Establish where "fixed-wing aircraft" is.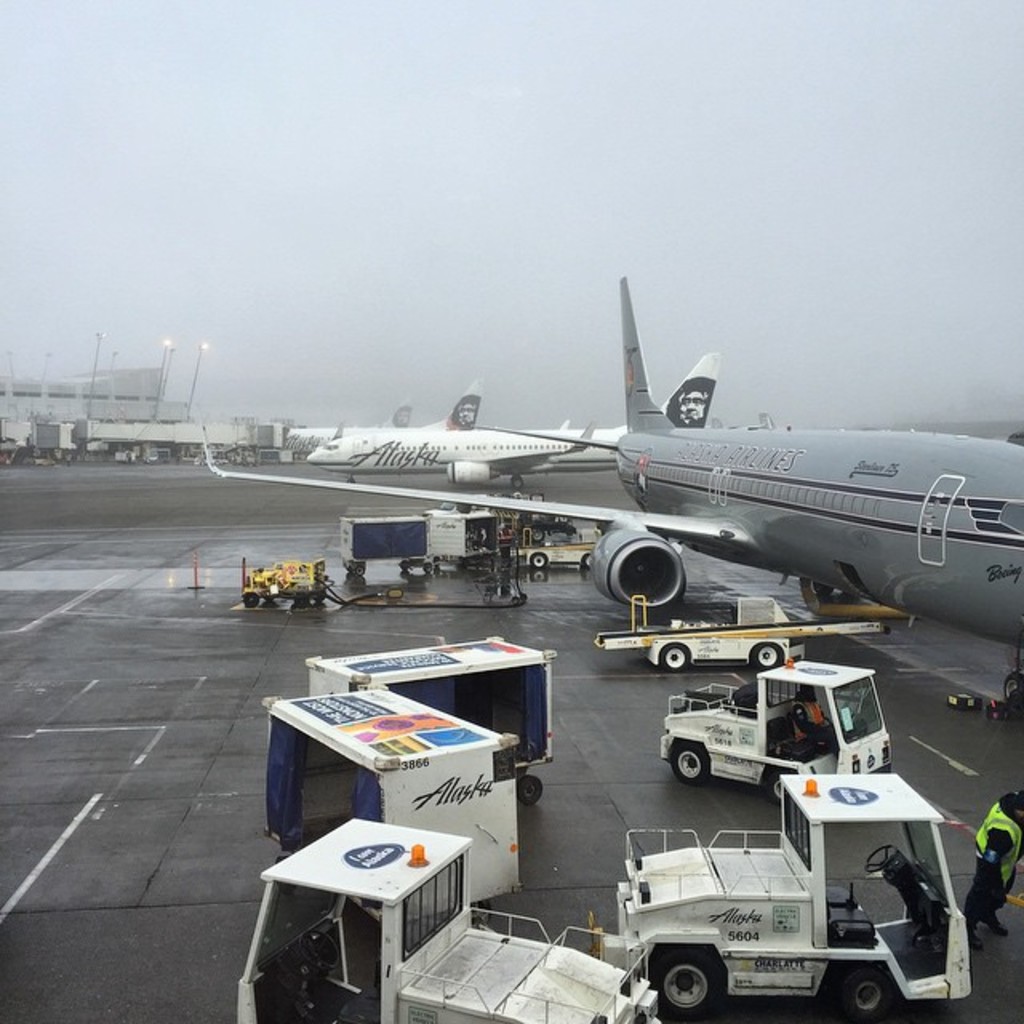
Established at bbox=[202, 264, 1022, 627].
